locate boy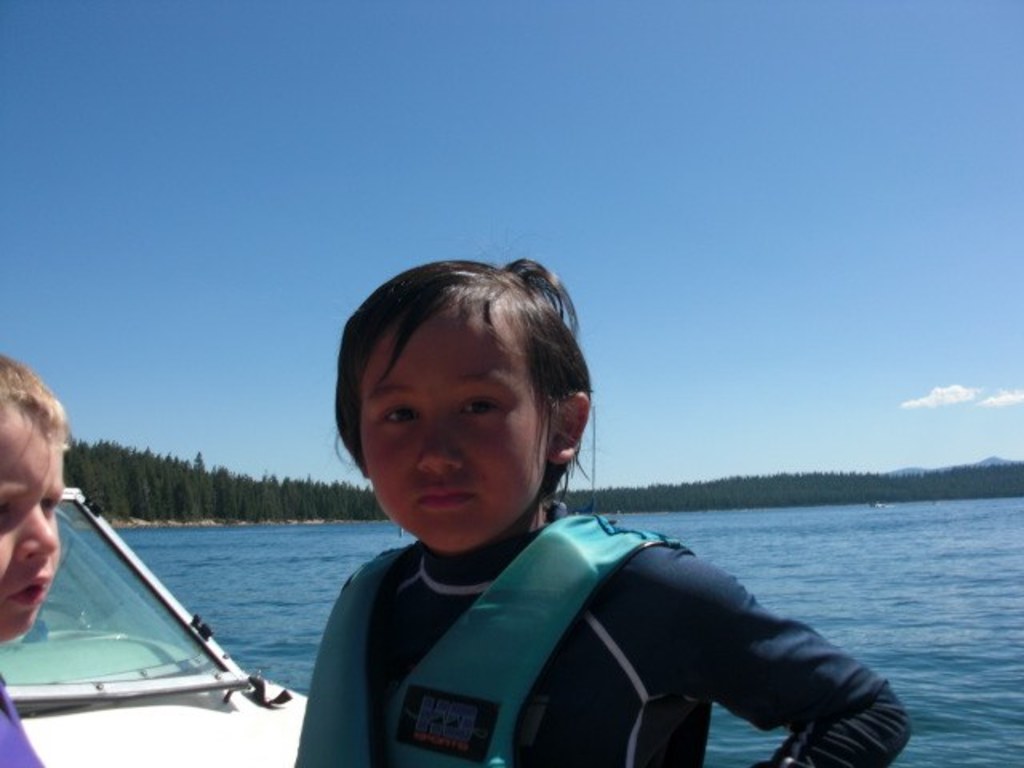
[left=285, top=259, right=912, bottom=766]
